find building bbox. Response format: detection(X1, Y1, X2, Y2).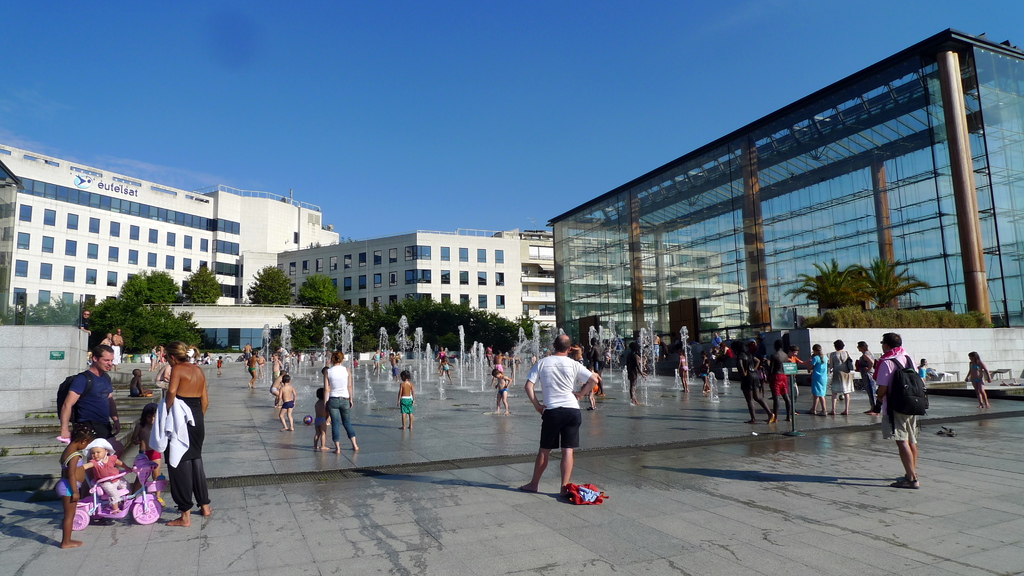
detection(548, 29, 1023, 330).
